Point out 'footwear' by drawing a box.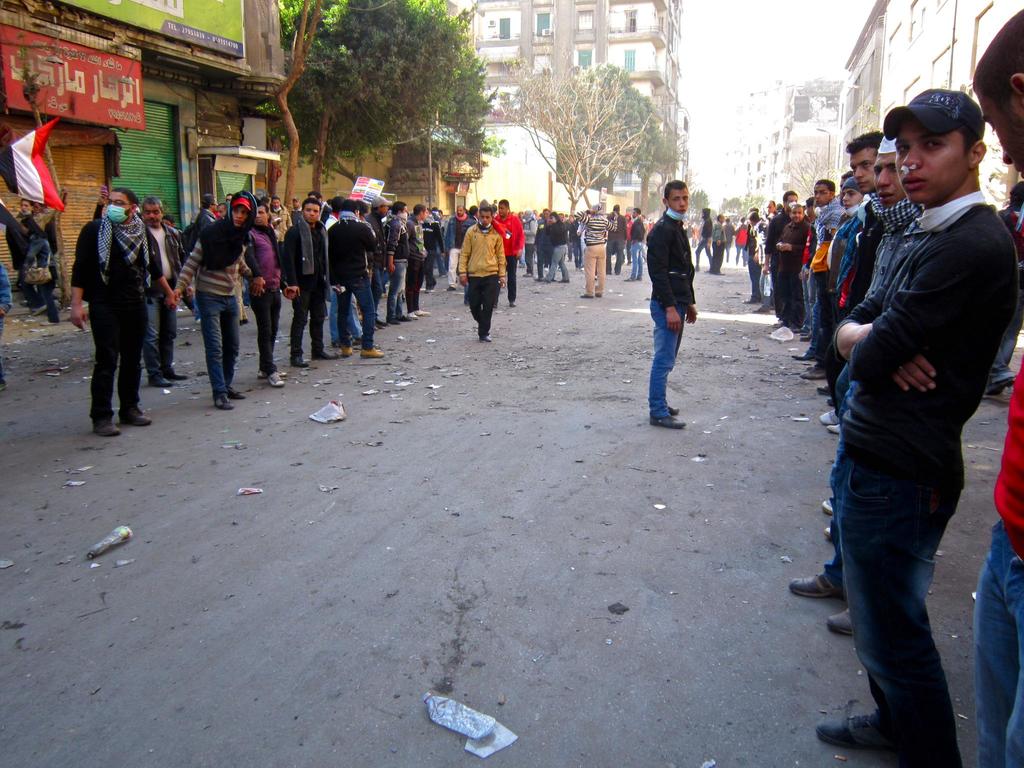
box(161, 368, 187, 378).
